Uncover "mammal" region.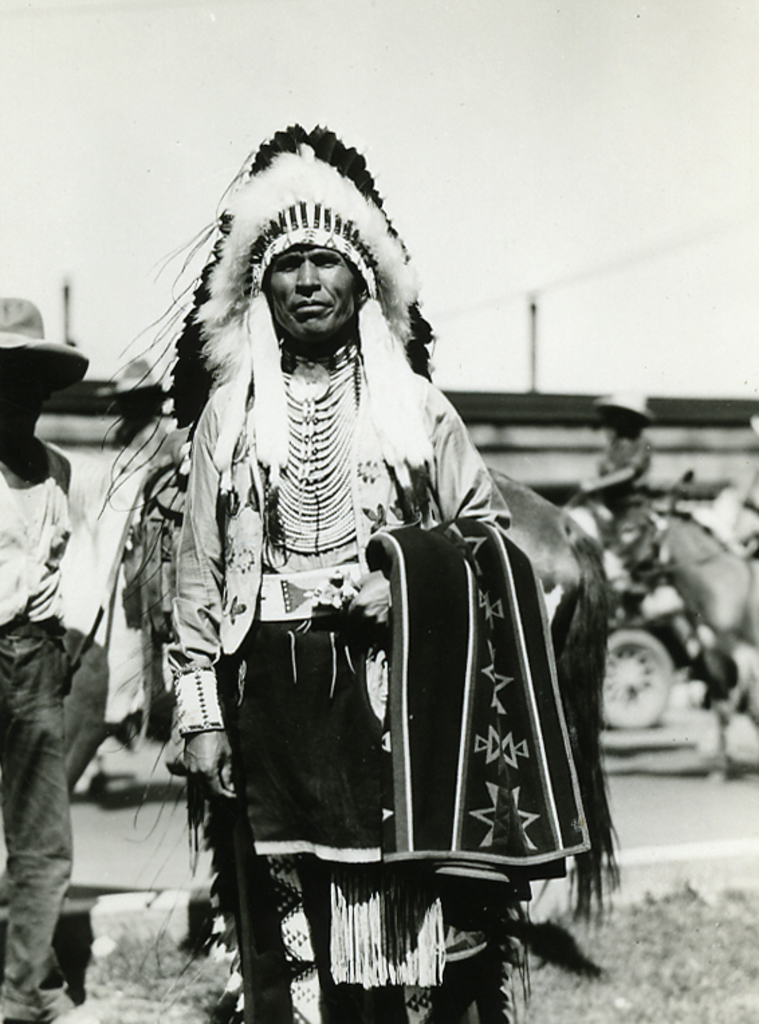
Uncovered: detection(591, 391, 654, 563).
